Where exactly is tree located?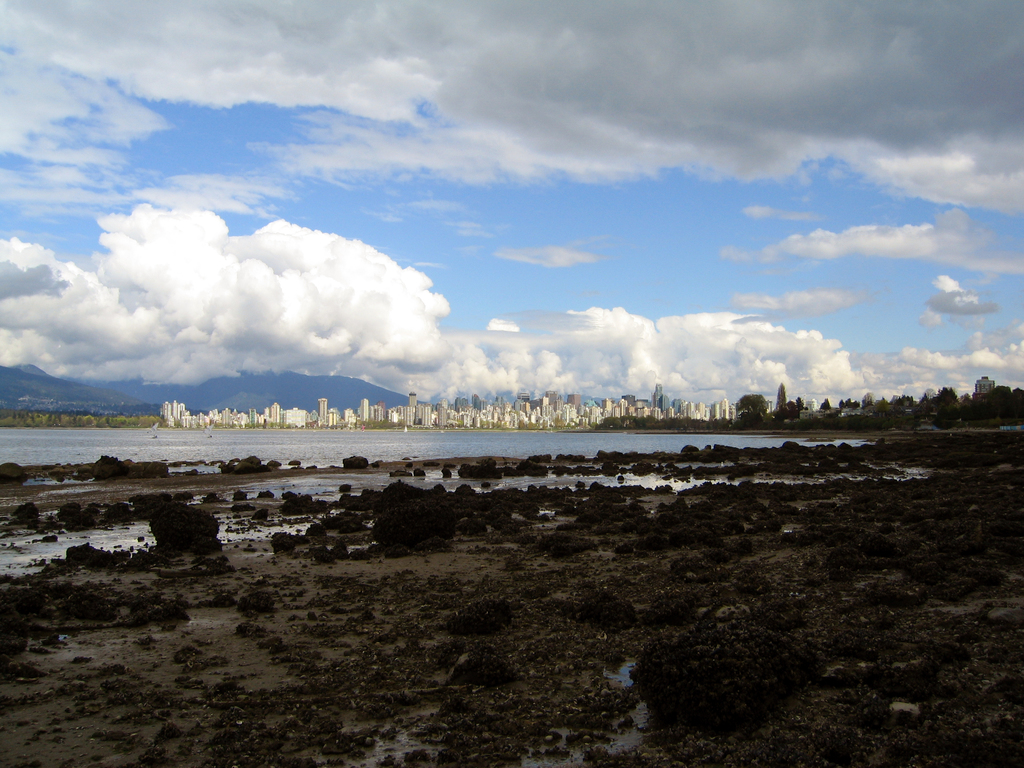
Its bounding box is bbox=[541, 418, 547, 424].
